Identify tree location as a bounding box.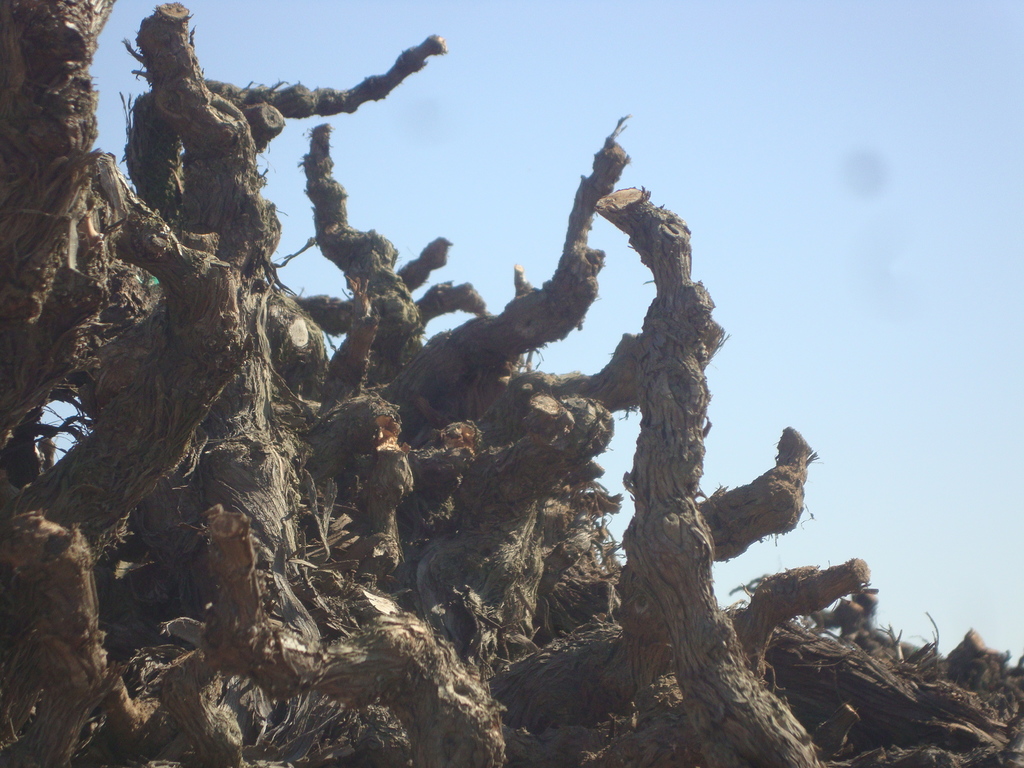
box(0, 4, 908, 710).
